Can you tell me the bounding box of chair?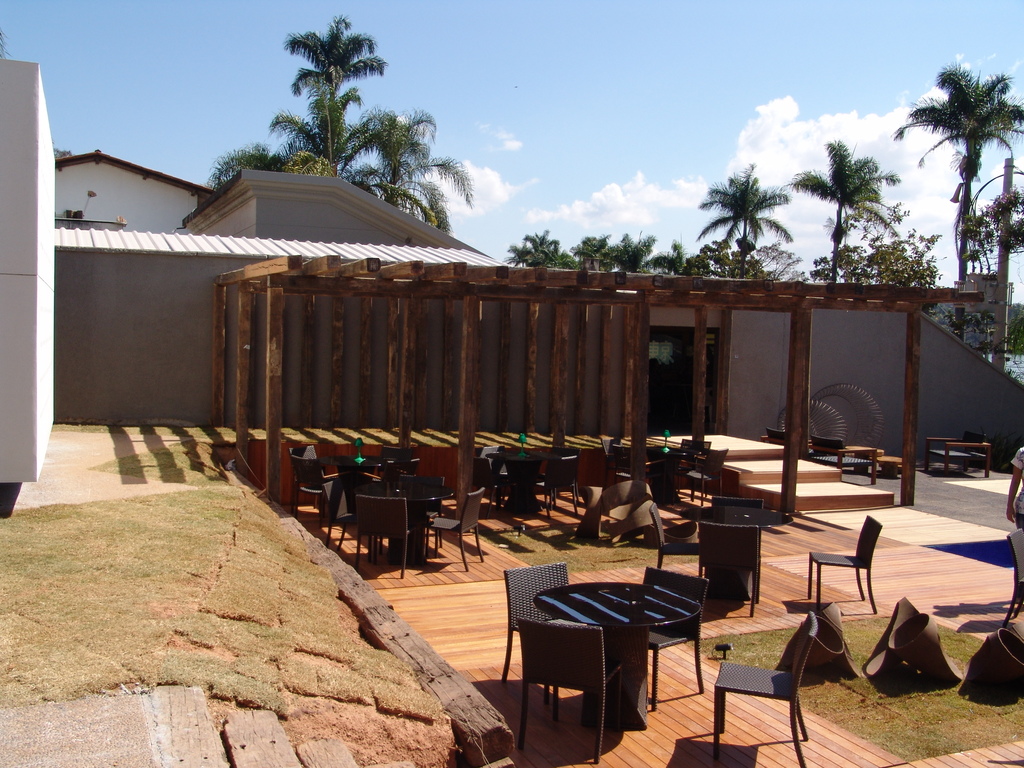
select_region(682, 450, 724, 499).
